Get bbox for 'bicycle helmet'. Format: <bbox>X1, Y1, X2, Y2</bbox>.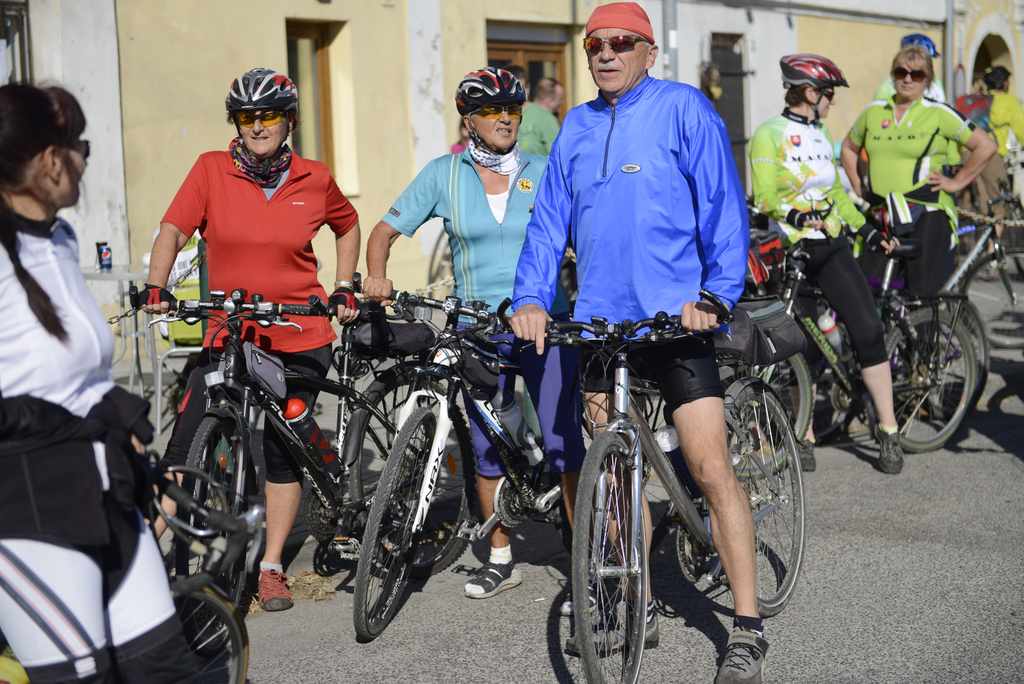
<bbox>459, 60, 520, 106</bbox>.
